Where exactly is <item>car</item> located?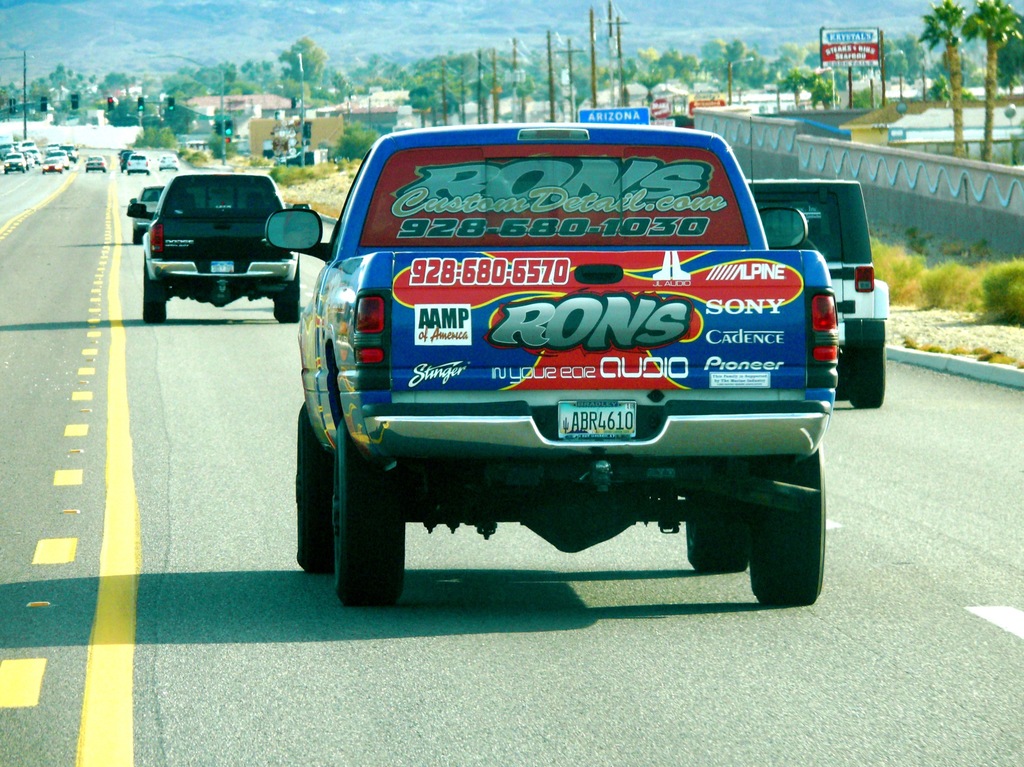
Its bounding box is detection(80, 154, 106, 172).
